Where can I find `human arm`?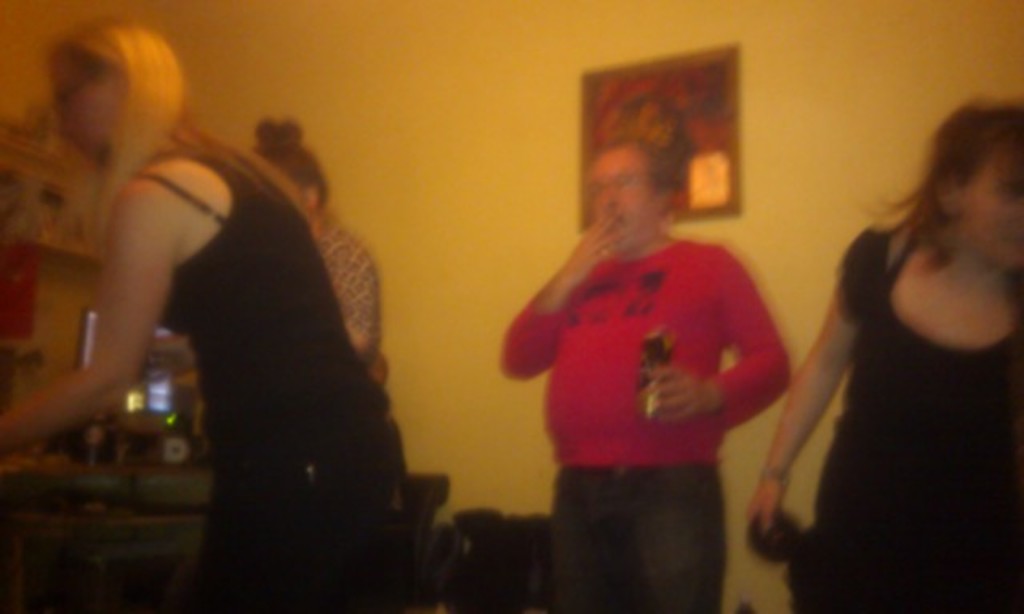
You can find it at x1=0 y1=177 x2=178 y2=460.
